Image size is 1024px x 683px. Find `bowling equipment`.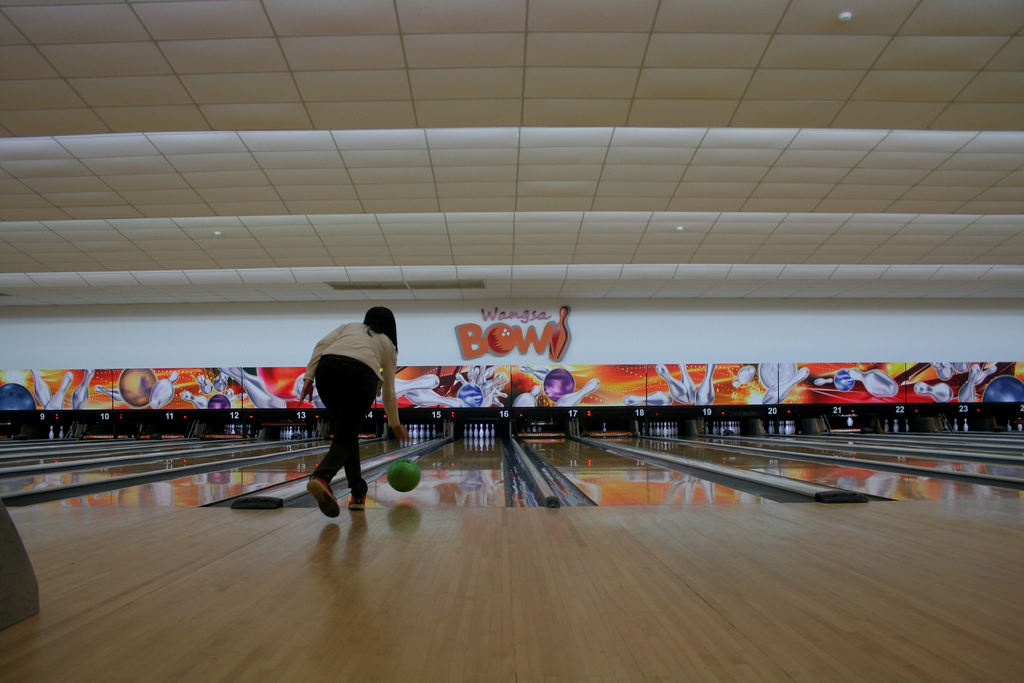
bbox=[184, 387, 211, 409].
